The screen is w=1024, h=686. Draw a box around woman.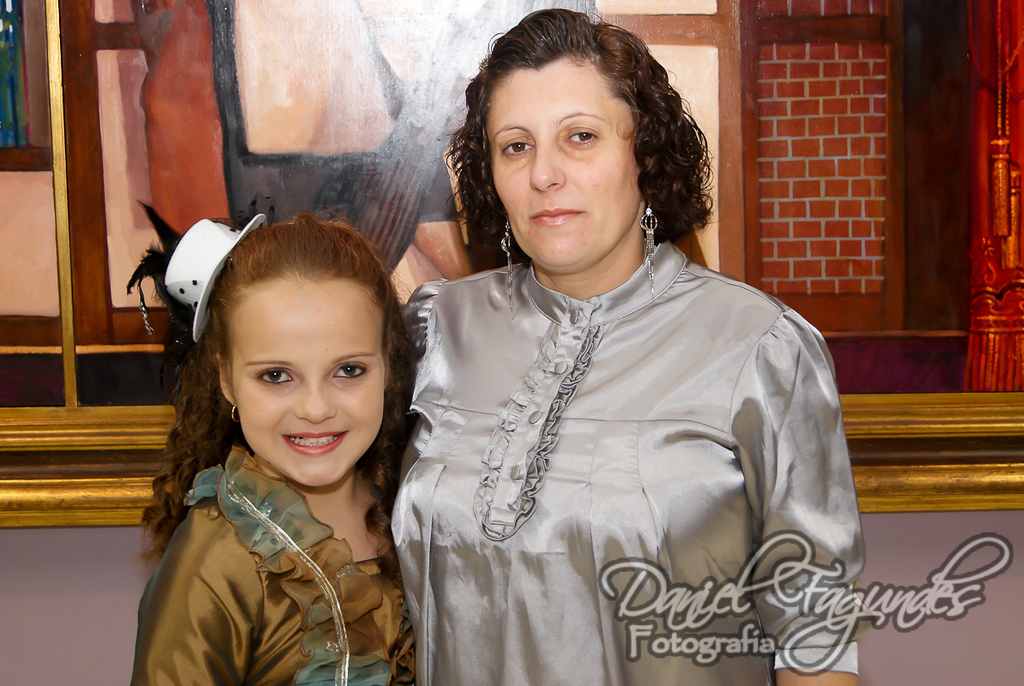
[391,9,867,685].
